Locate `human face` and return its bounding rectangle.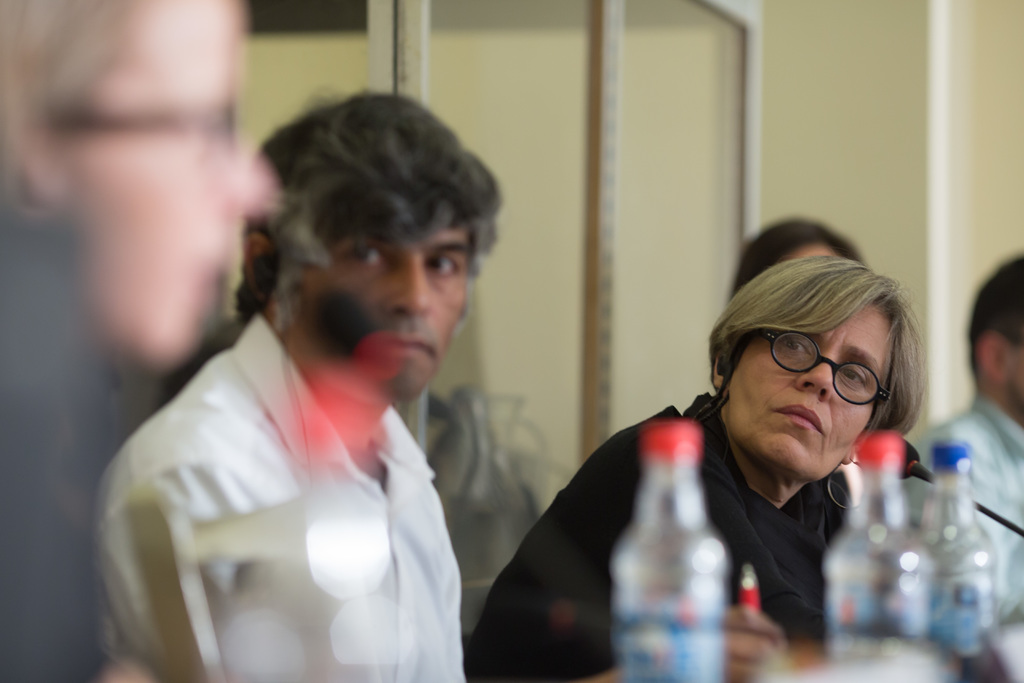
[x1=729, y1=304, x2=880, y2=472].
